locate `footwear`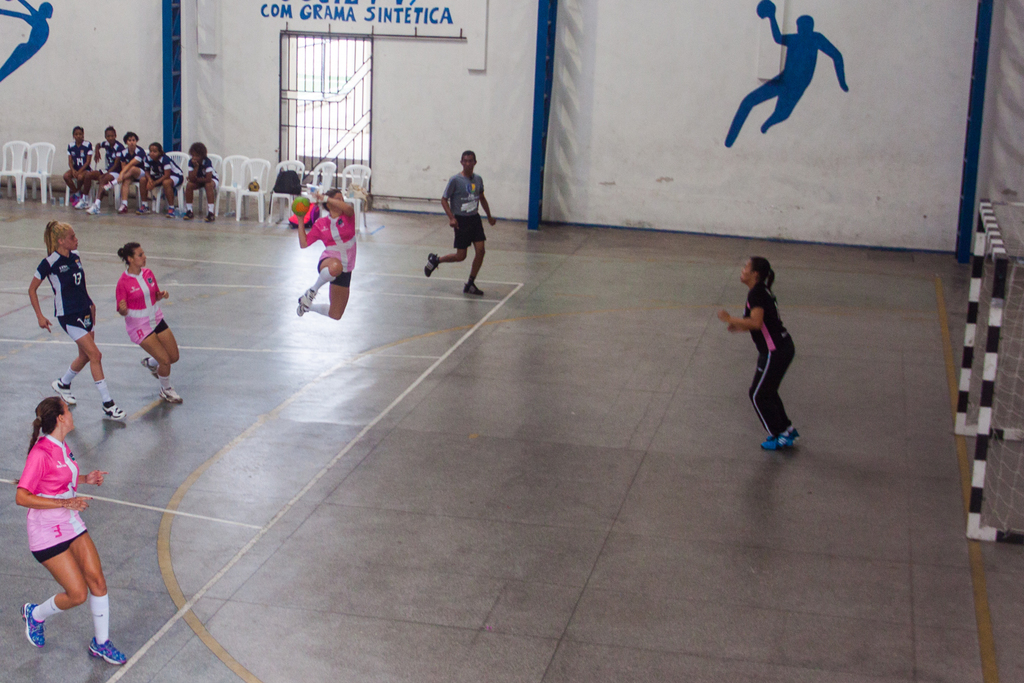
select_region(97, 399, 127, 417)
